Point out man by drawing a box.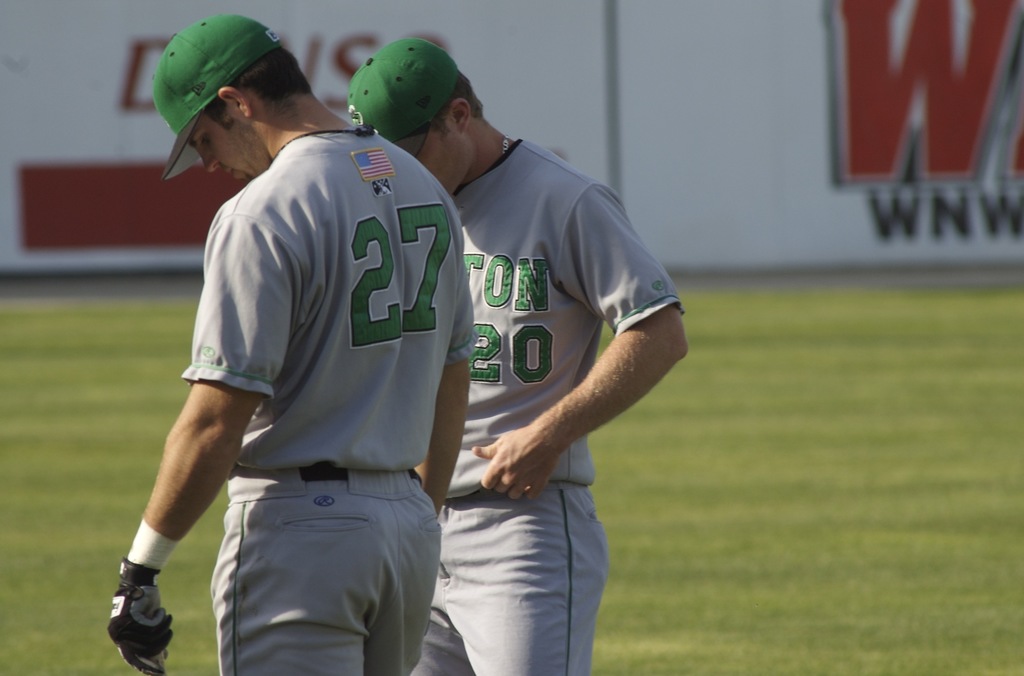
[x1=102, y1=12, x2=477, y2=673].
